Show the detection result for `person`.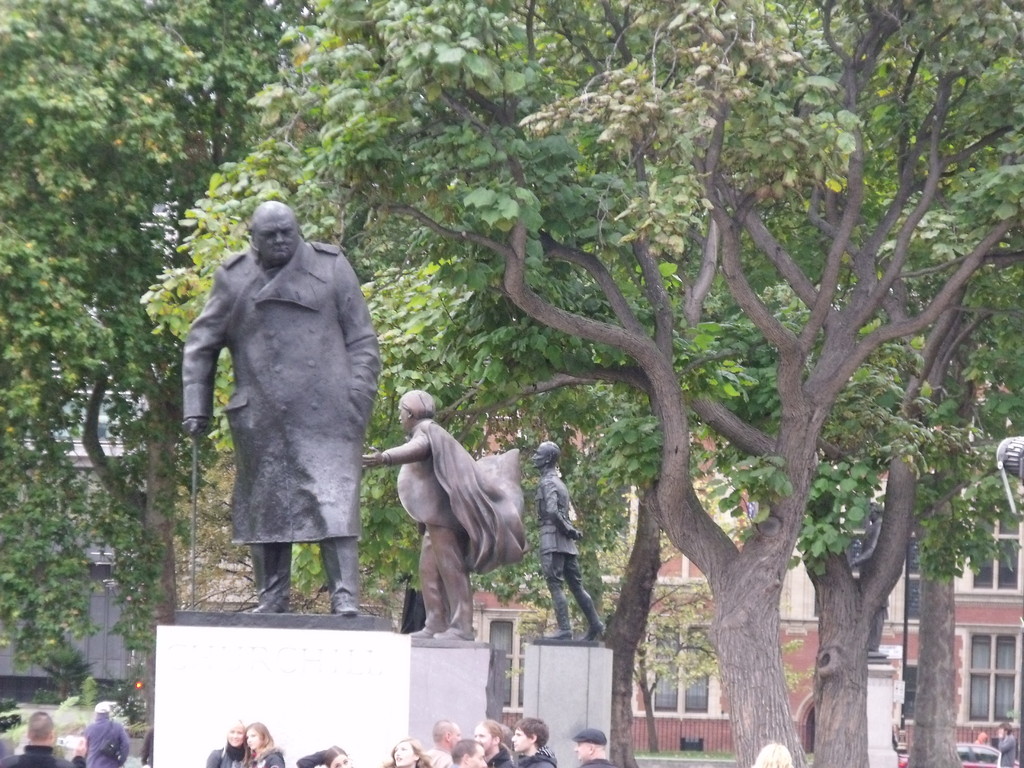
530, 436, 605, 646.
